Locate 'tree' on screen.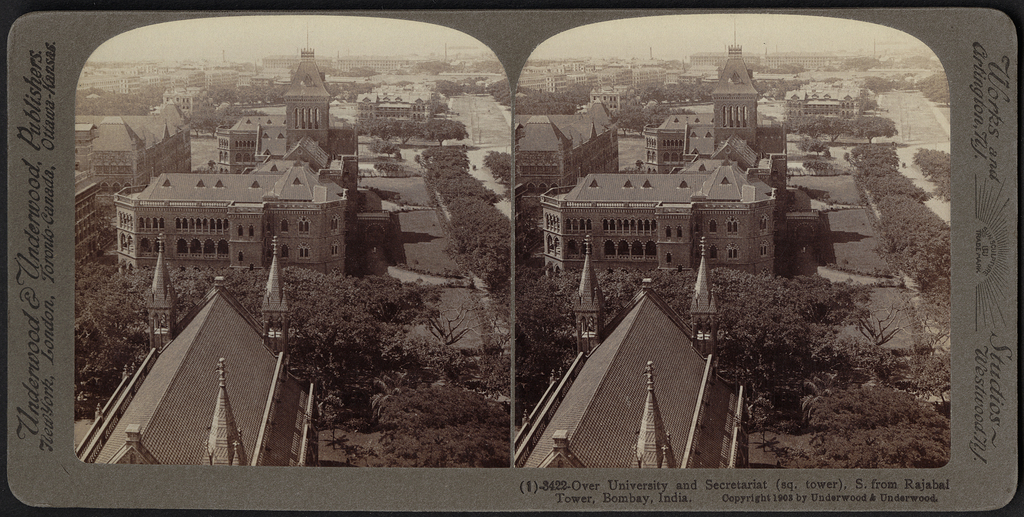
On screen at 424/161/505/196.
